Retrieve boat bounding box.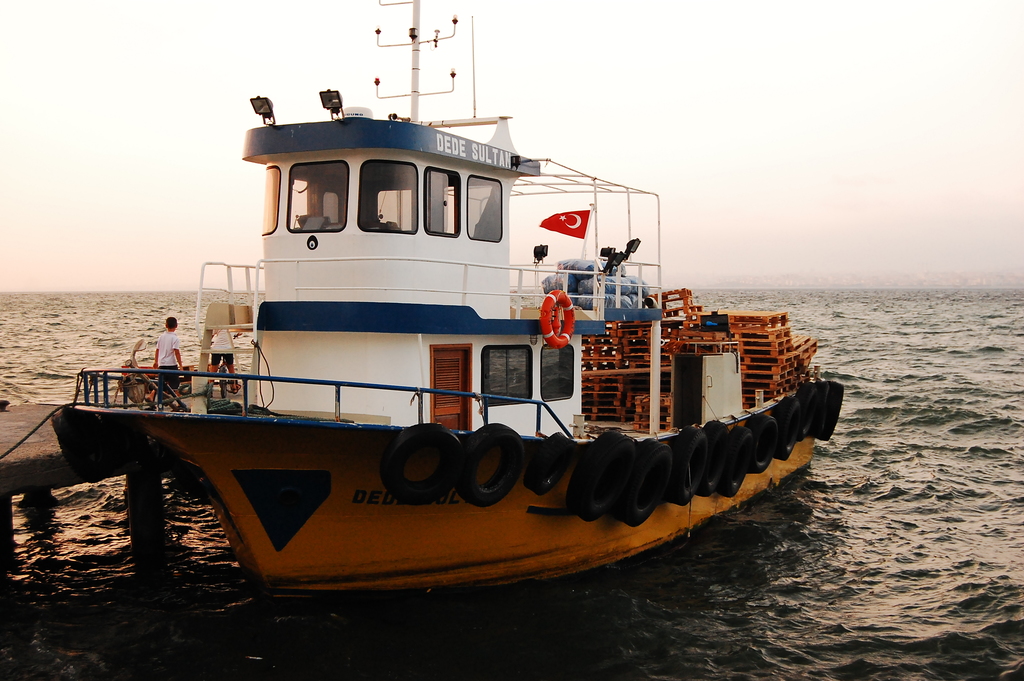
Bounding box: <region>60, 46, 839, 607</region>.
